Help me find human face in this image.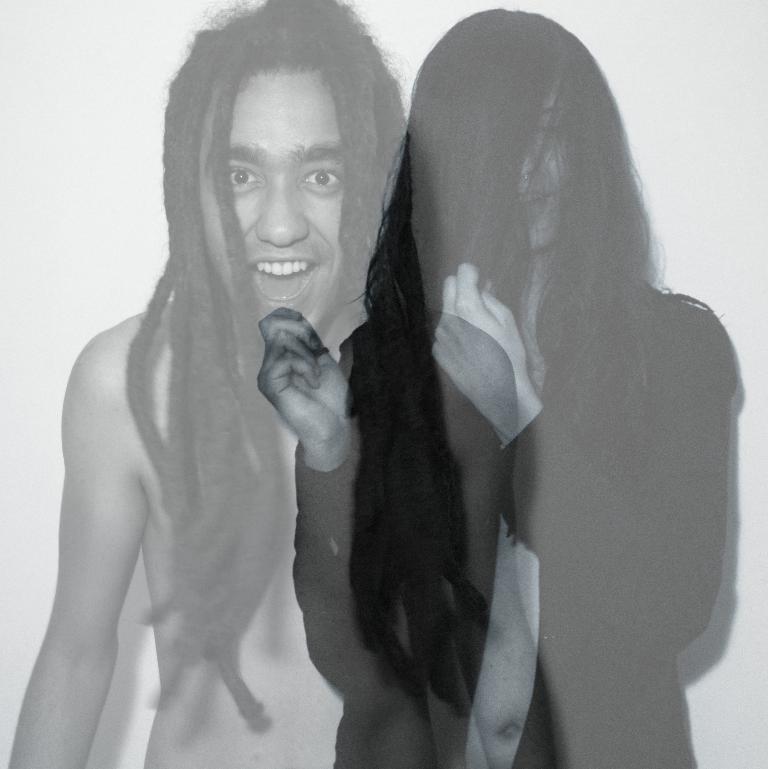
Found it: {"x1": 191, "y1": 65, "x2": 345, "y2": 344}.
